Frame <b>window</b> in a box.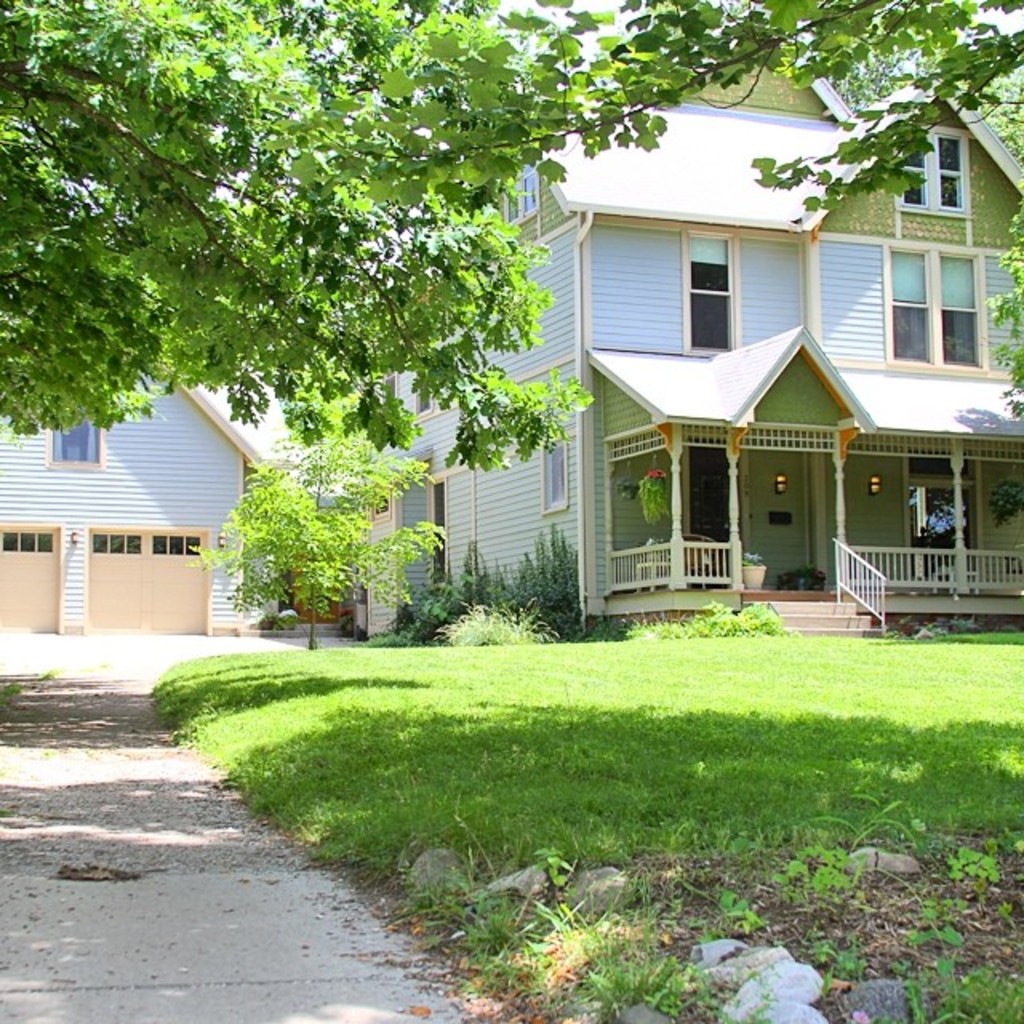
<region>893, 126, 963, 216</region>.
